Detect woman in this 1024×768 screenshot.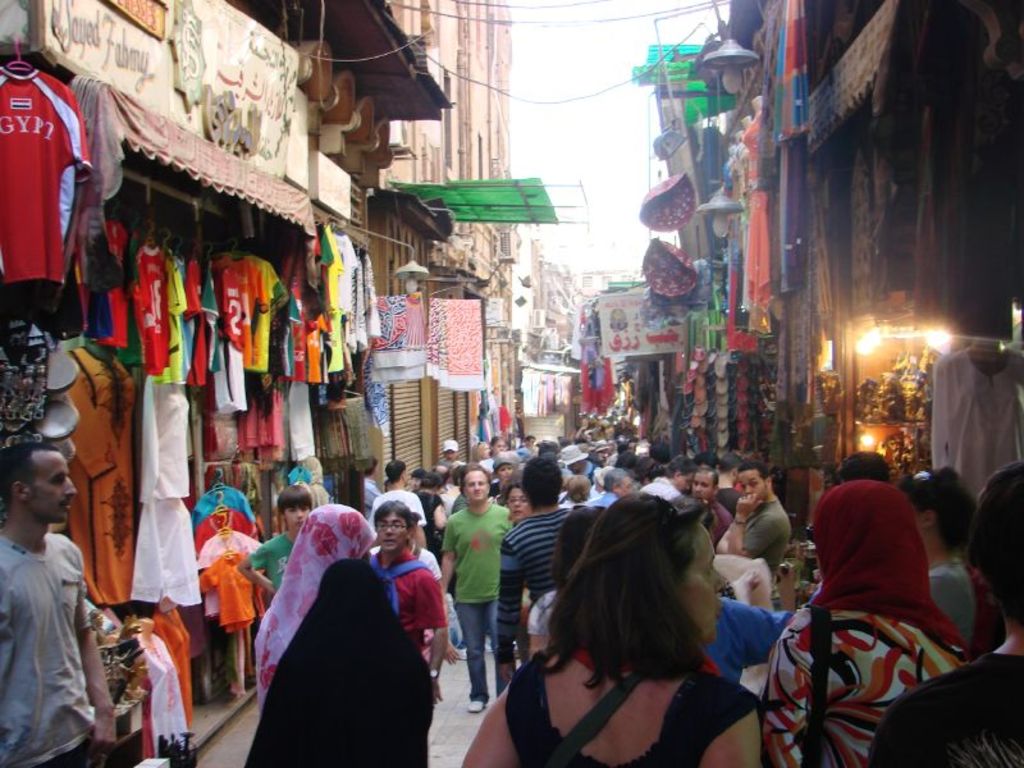
Detection: 465, 495, 760, 767.
